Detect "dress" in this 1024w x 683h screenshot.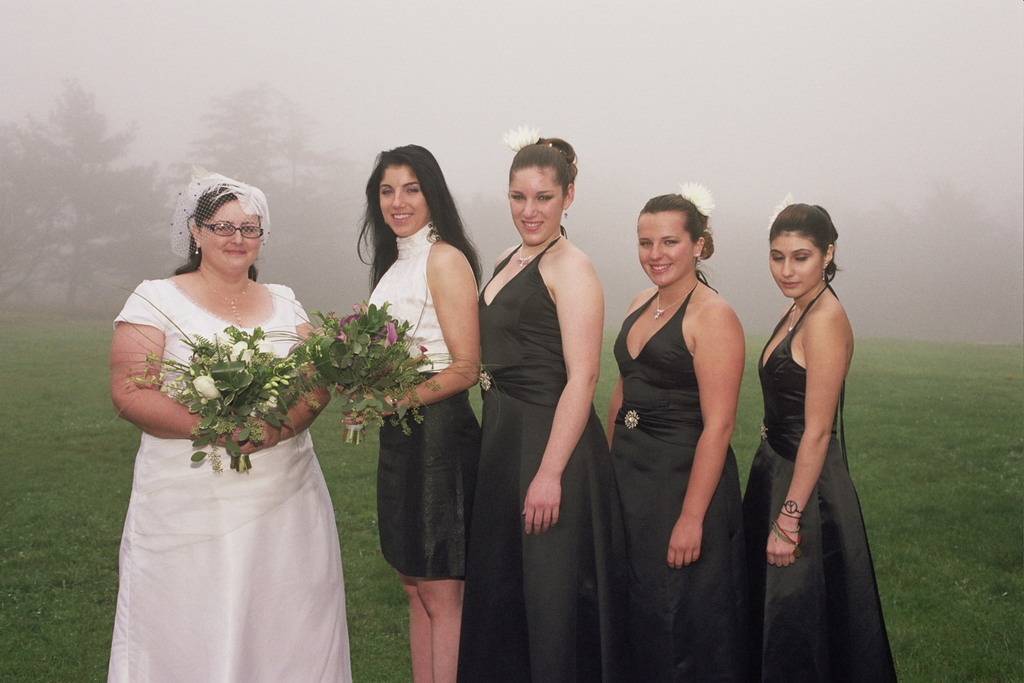
Detection: left=743, top=274, right=907, bottom=682.
